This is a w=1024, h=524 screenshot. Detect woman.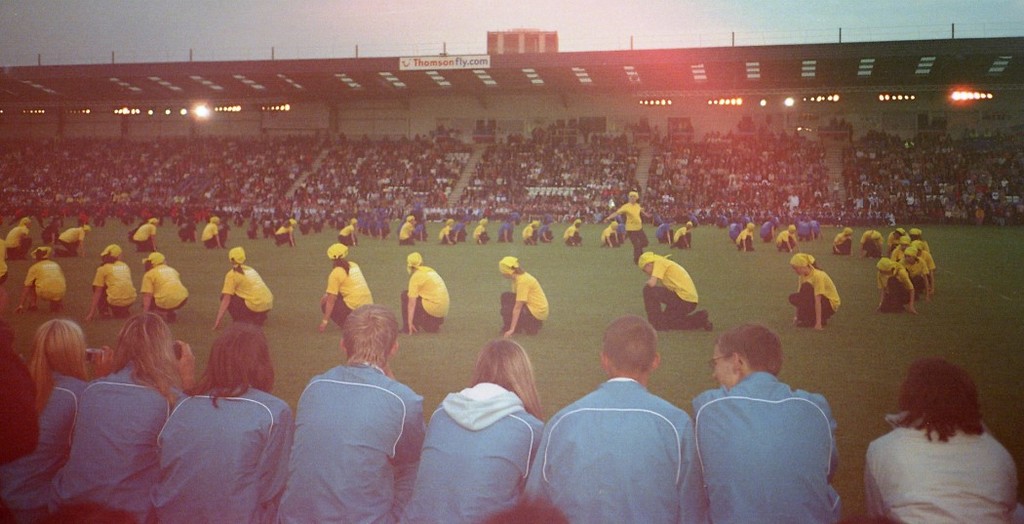
select_region(153, 297, 307, 523).
